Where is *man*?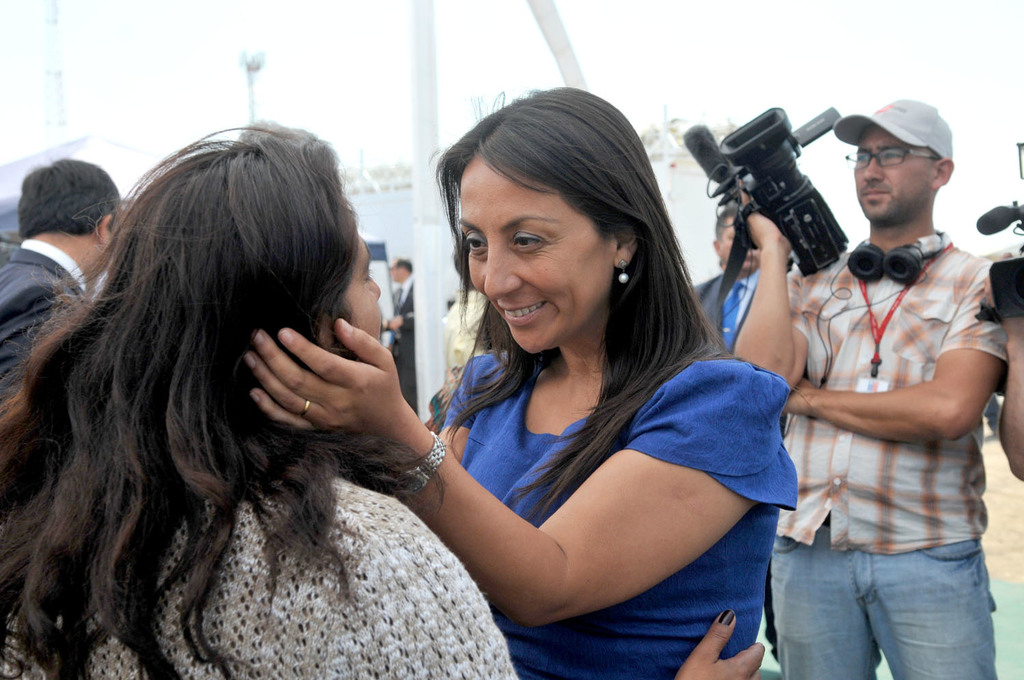
383/258/418/409.
